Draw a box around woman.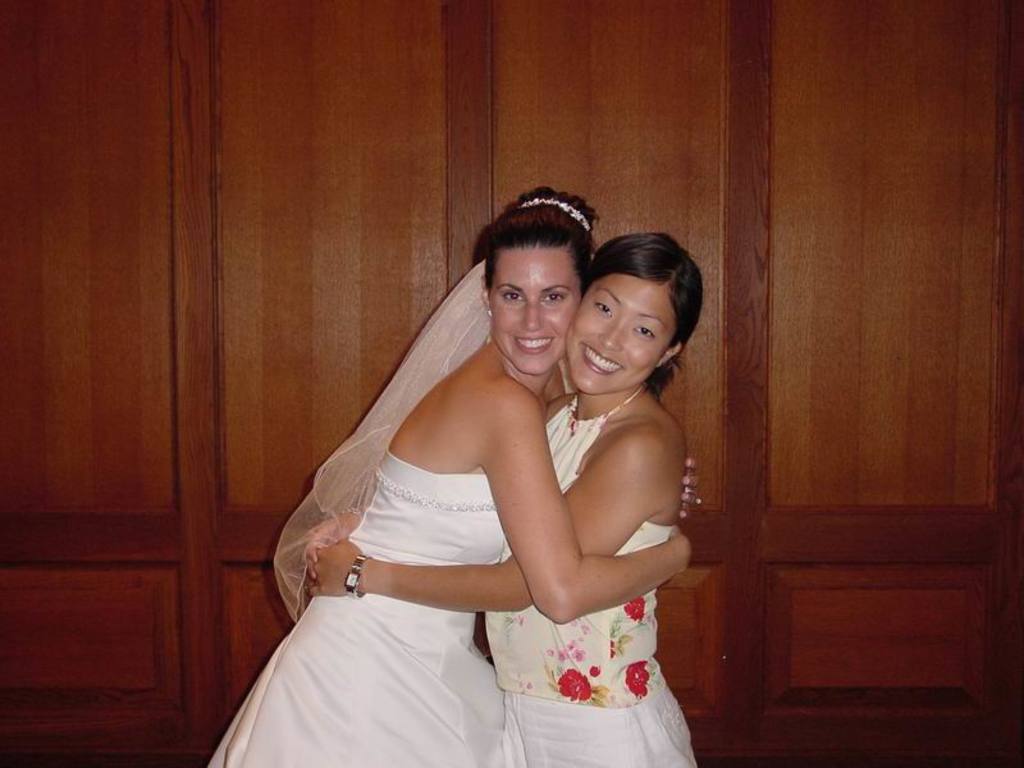
301 227 703 767.
